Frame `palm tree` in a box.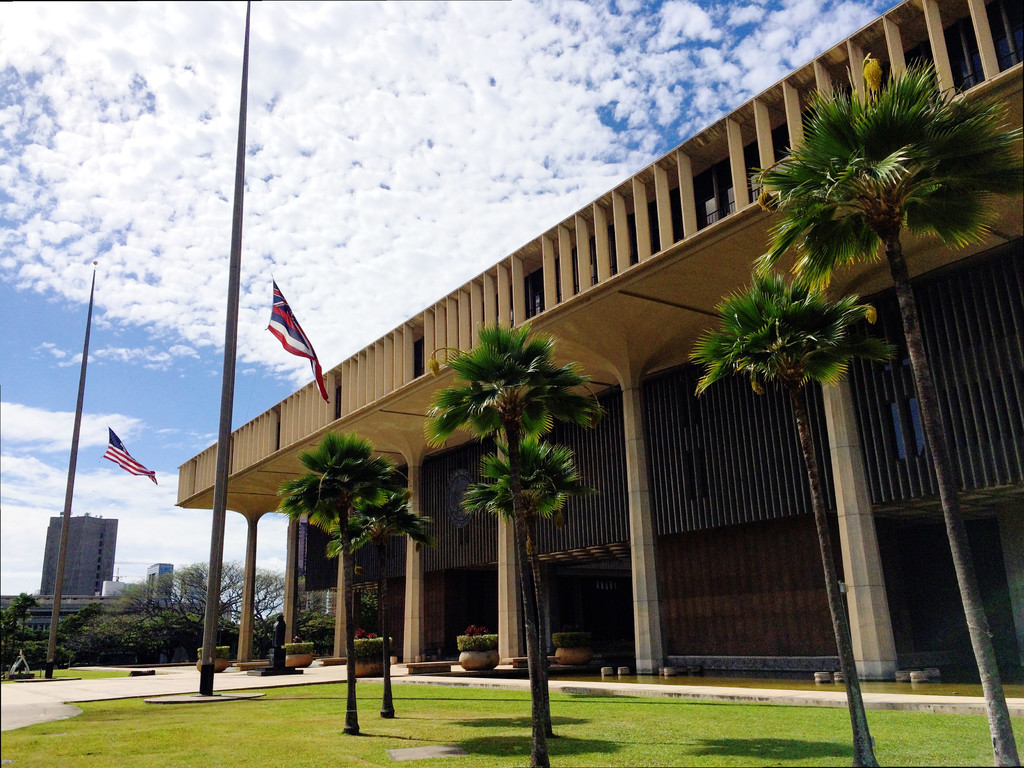
(left=294, top=430, right=381, bottom=724).
